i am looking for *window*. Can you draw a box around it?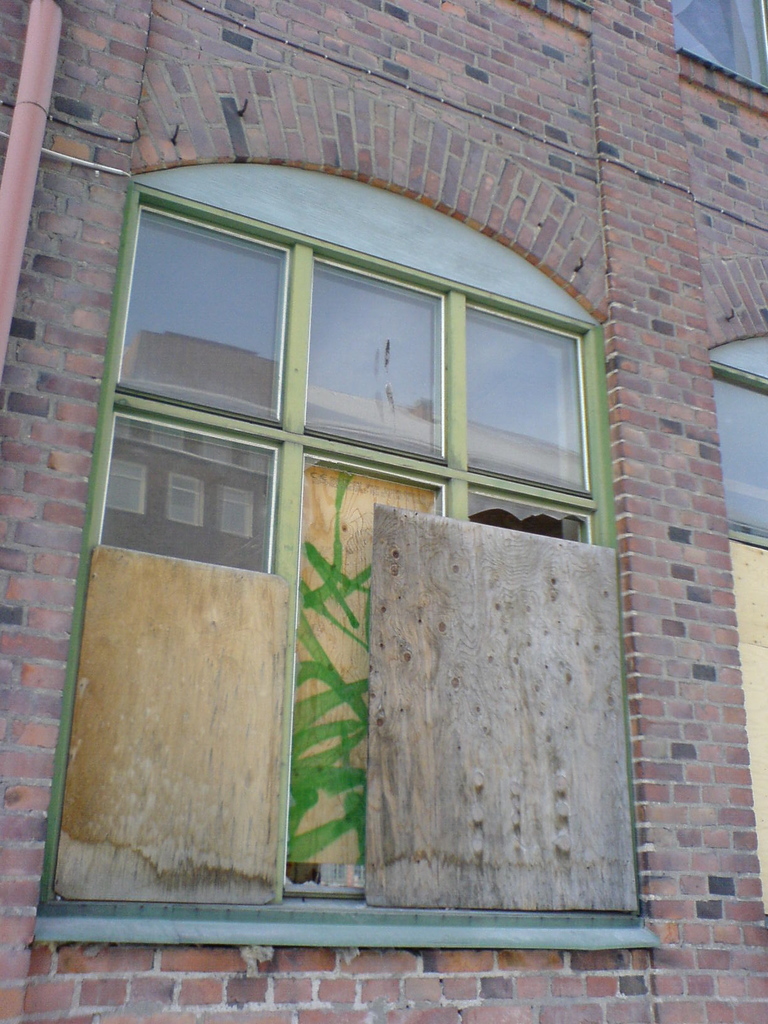
Sure, the bounding box is <bbox>38, 152, 659, 916</bbox>.
